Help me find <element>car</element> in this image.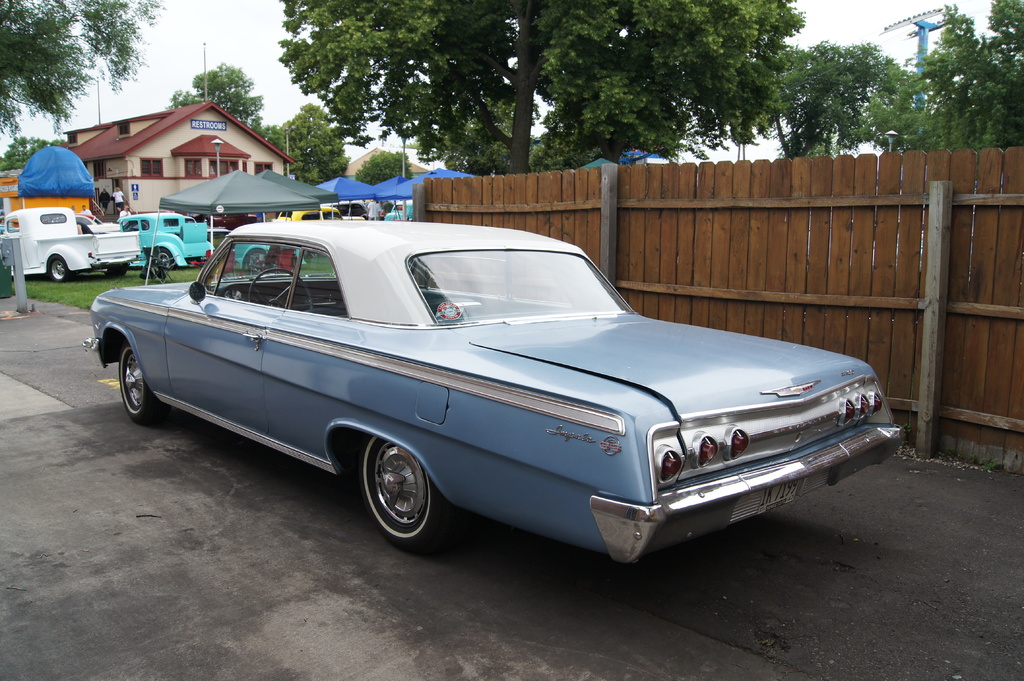
Found it: 83 224 904 563.
